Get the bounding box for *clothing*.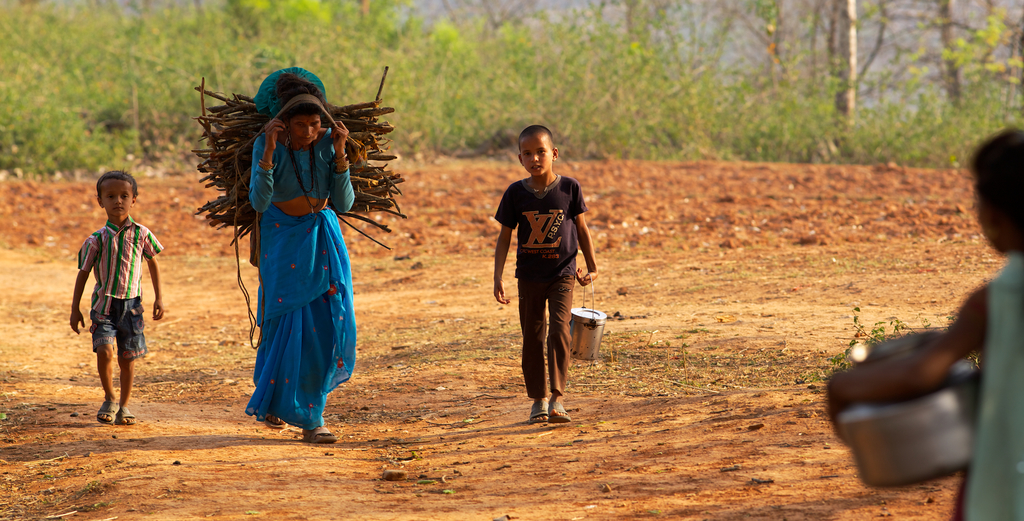
(252,127,356,214).
